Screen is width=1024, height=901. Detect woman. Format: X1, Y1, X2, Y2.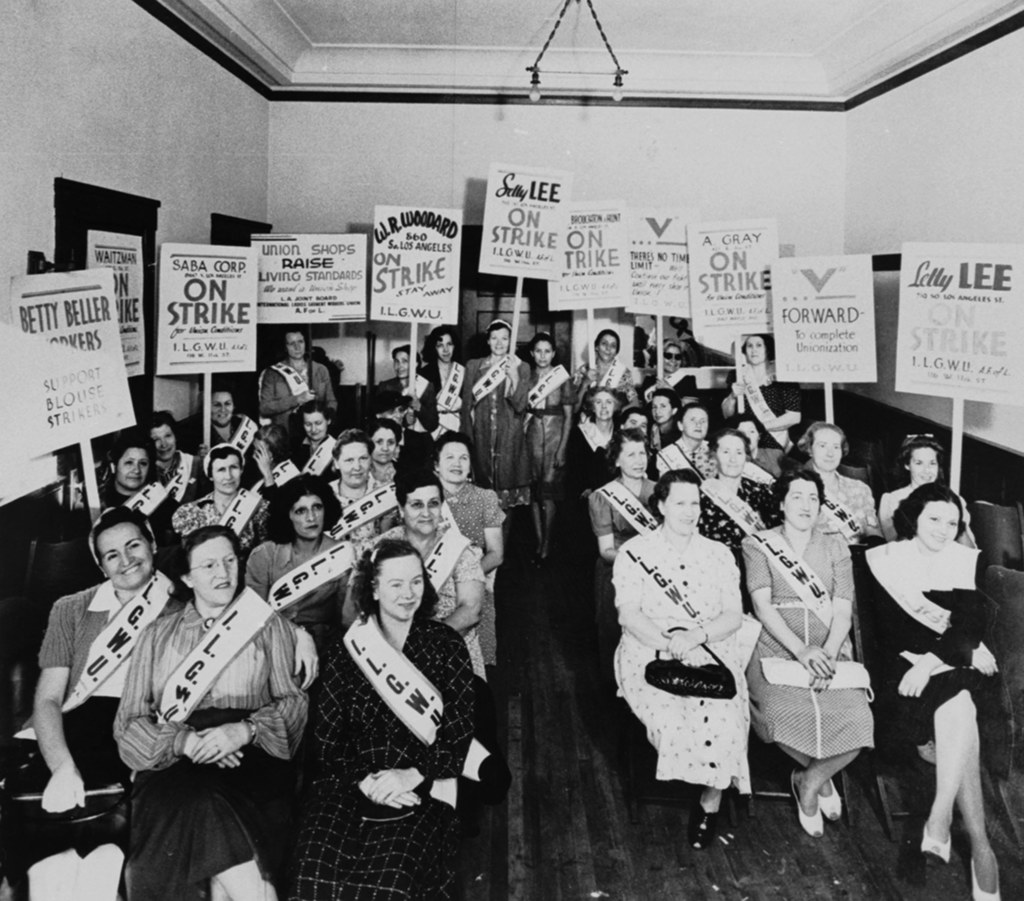
415, 322, 463, 442.
